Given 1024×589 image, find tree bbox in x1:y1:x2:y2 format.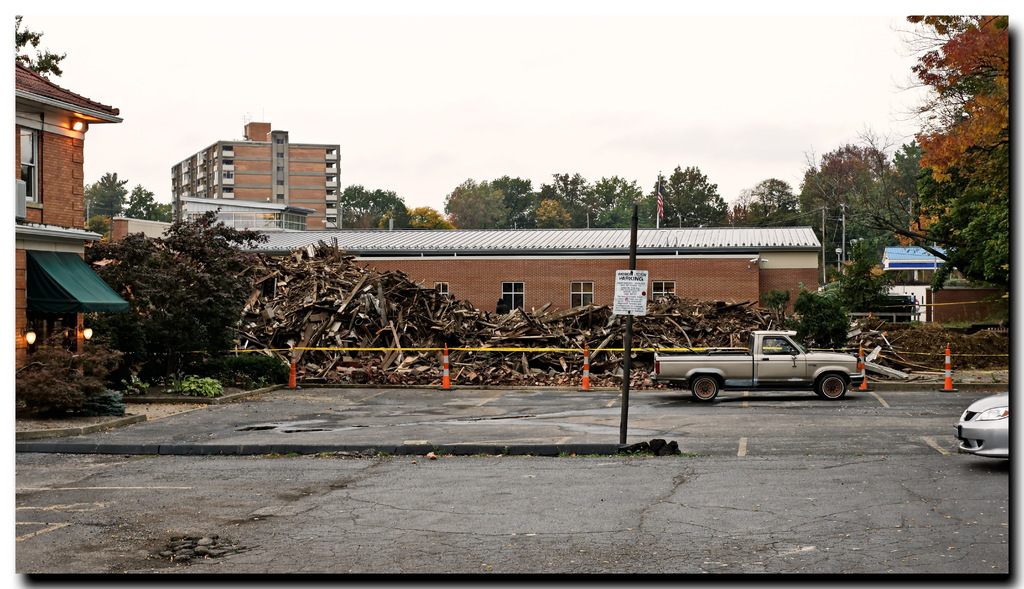
78:179:125:227.
